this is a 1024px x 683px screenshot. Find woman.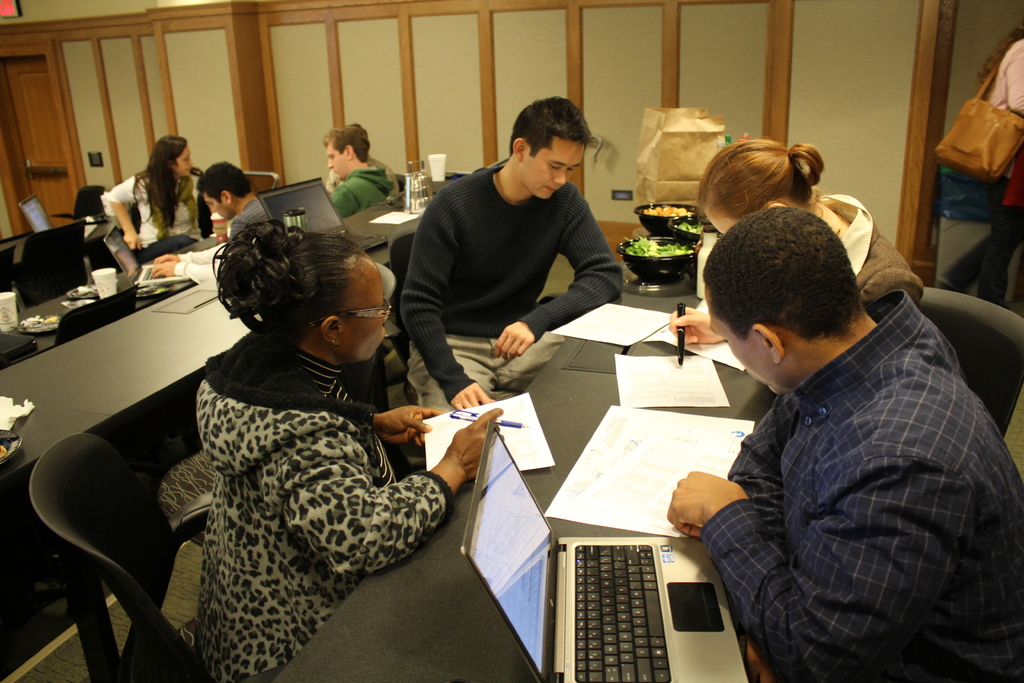
Bounding box: 671/140/924/345.
